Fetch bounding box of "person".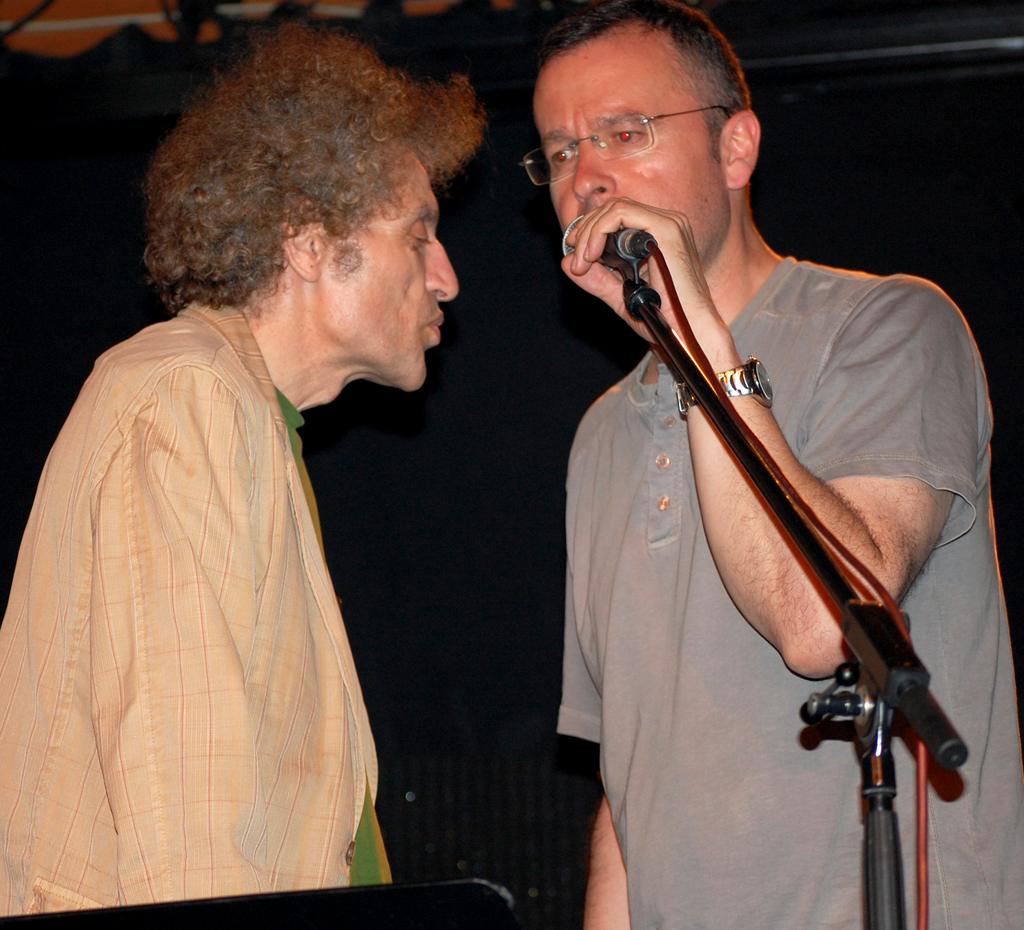
Bbox: l=0, t=13, r=490, b=929.
